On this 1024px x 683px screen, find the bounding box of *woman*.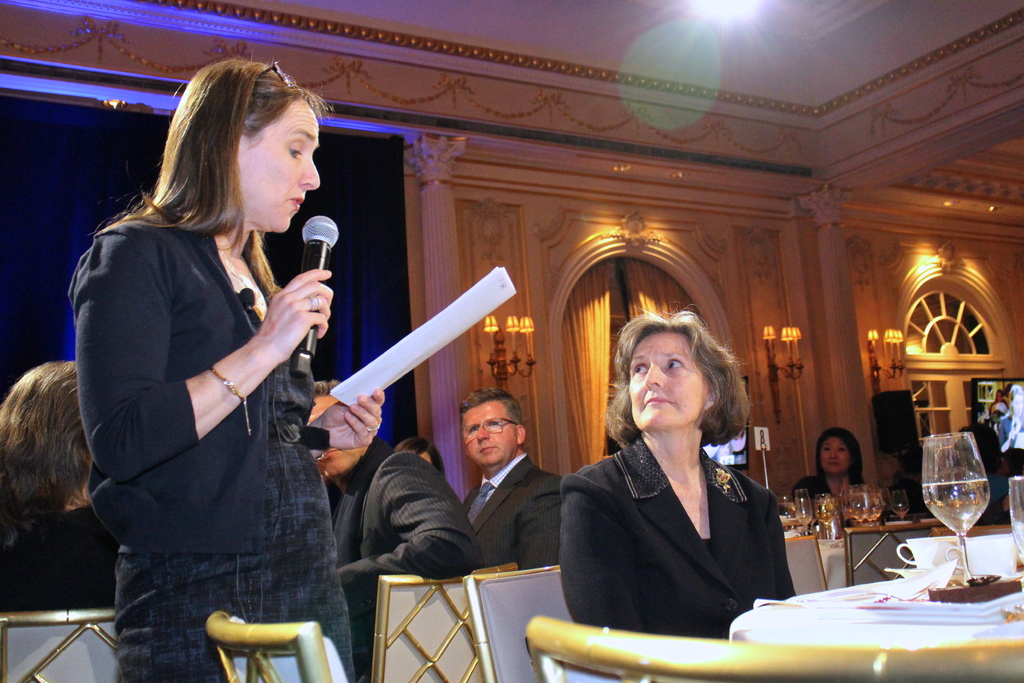
Bounding box: (x1=76, y1=44, x2=387, y2=679).
